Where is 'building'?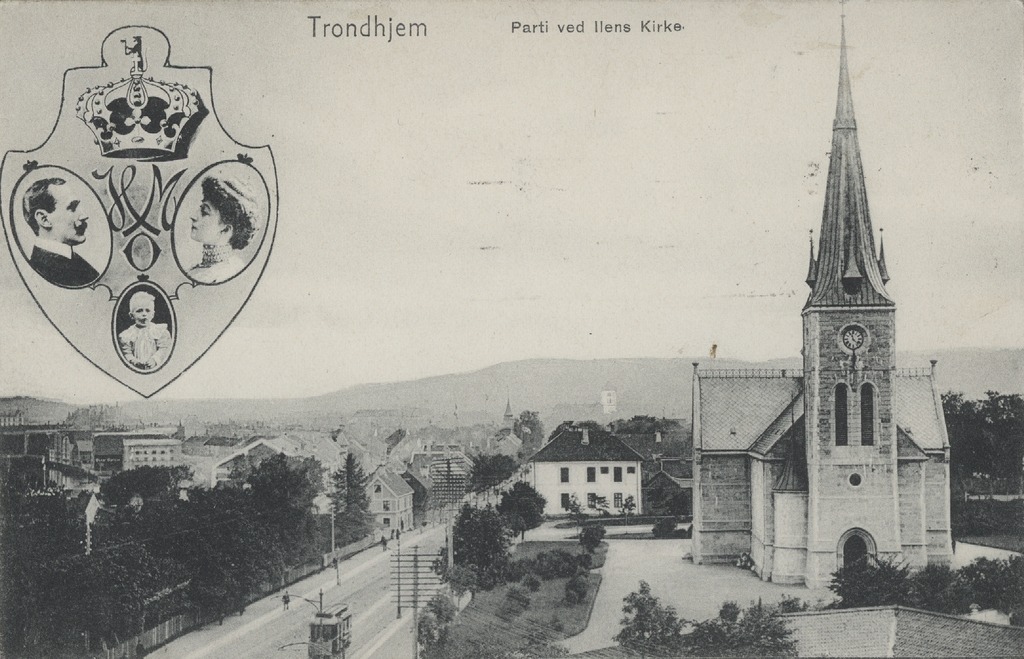
[left=119, top=437, right=183, bottom=472].
